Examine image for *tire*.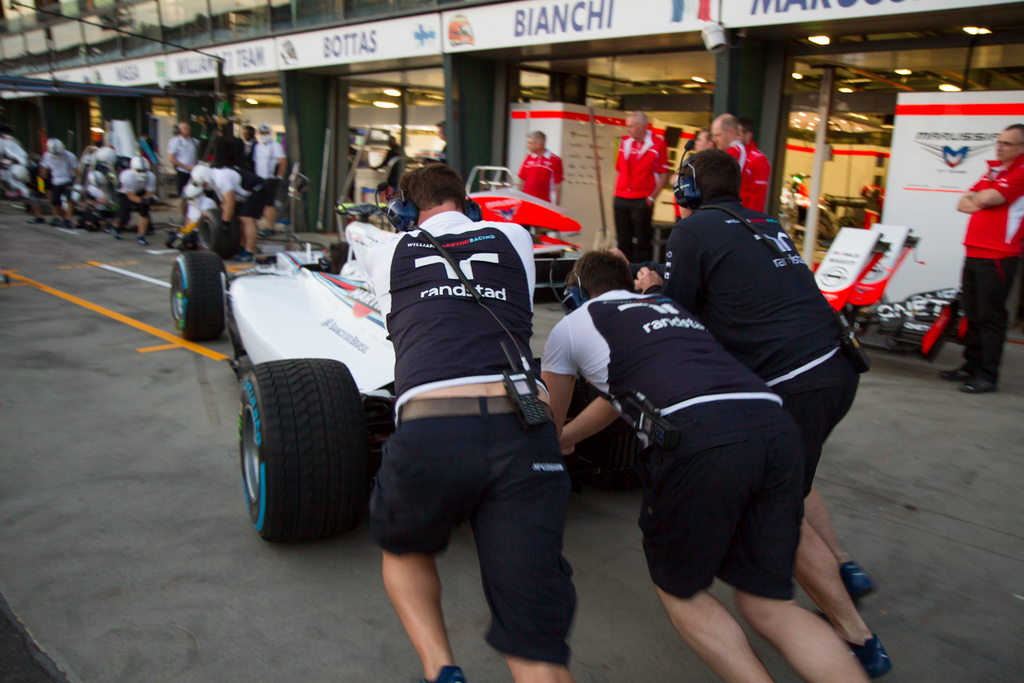
Examination result: BBox(238, 354, 371, 539).
